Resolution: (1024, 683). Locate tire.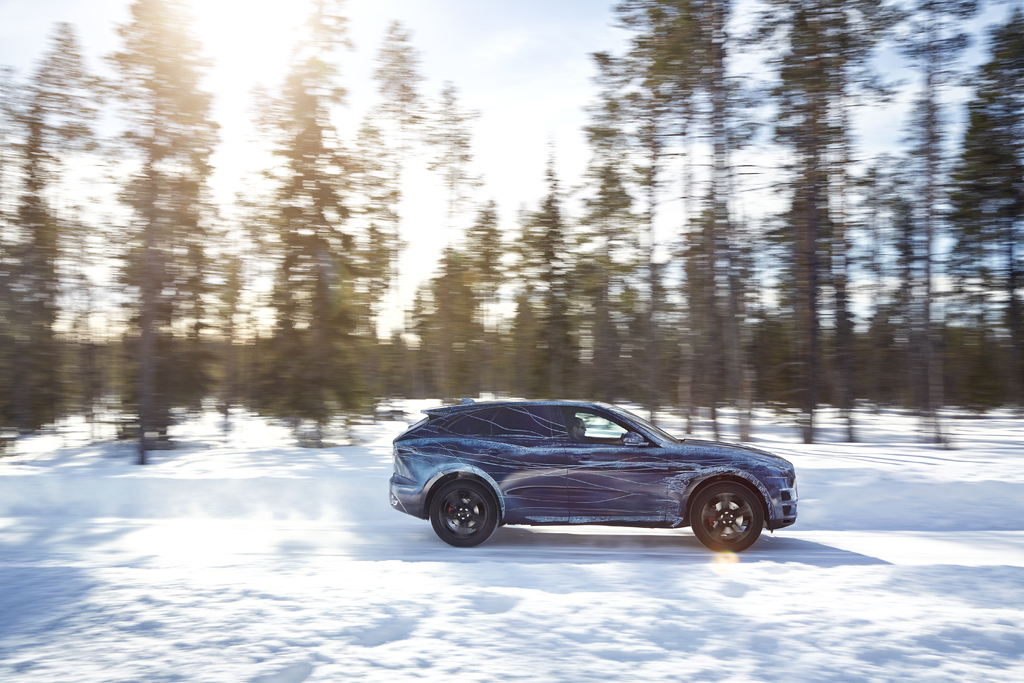
(428,473,506,549).
